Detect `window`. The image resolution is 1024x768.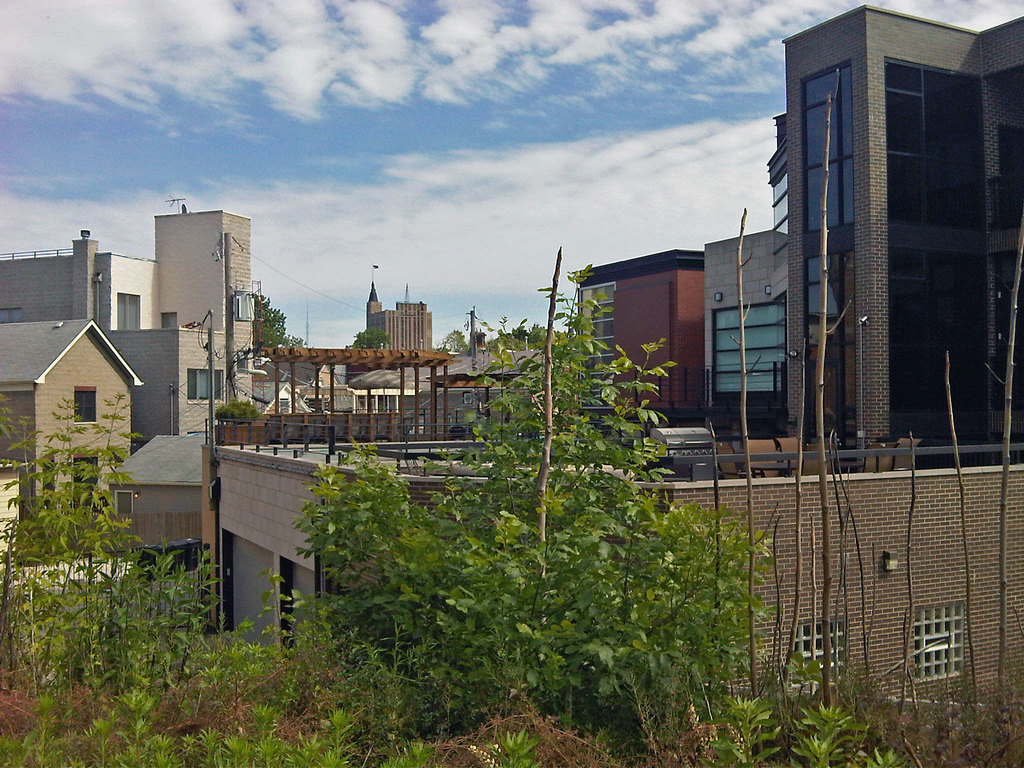
box(913, 601, 966, 685).
